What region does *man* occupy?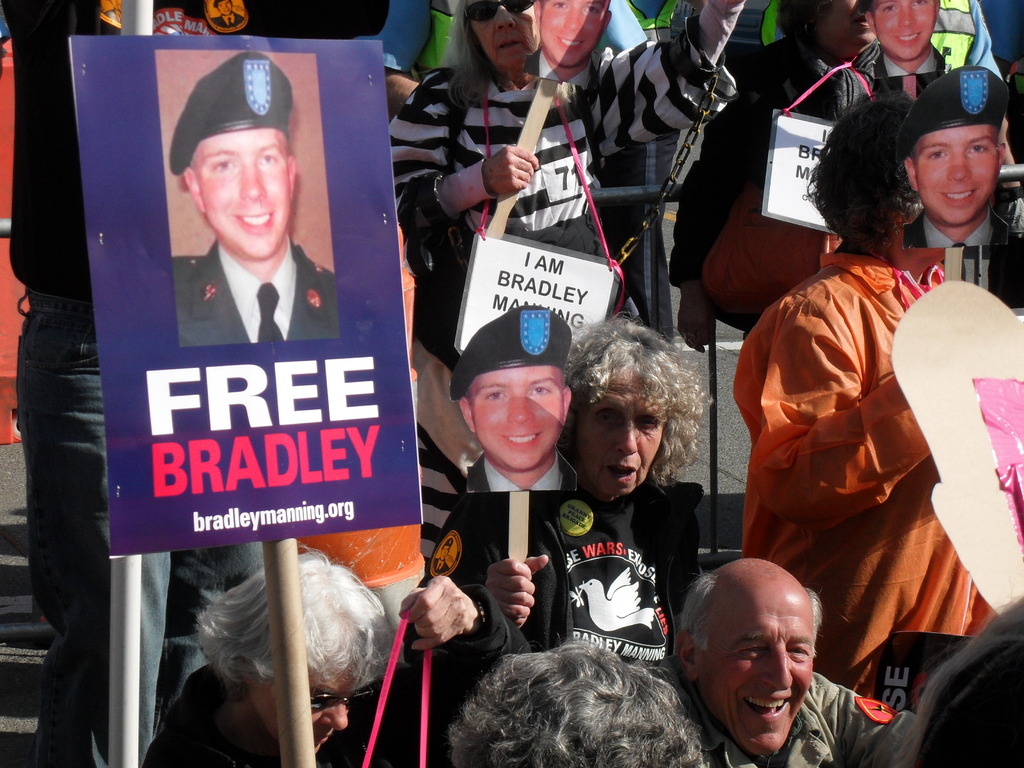
left=854, top=0, right=943, bottom=82.
